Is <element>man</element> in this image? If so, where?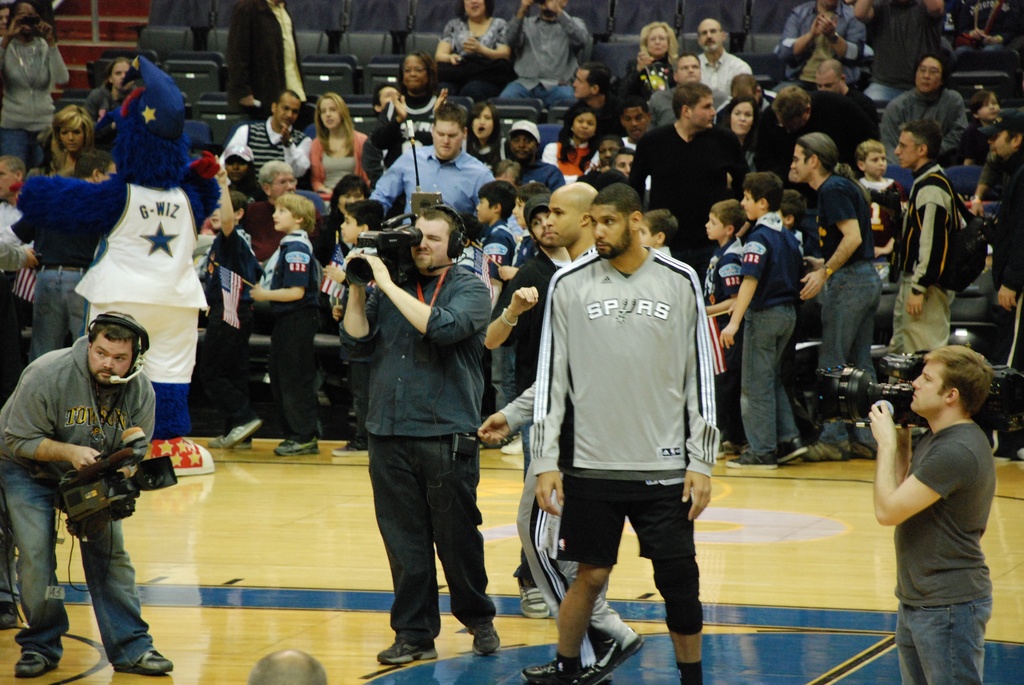
Yes, at [797, 129, 893, 464].
